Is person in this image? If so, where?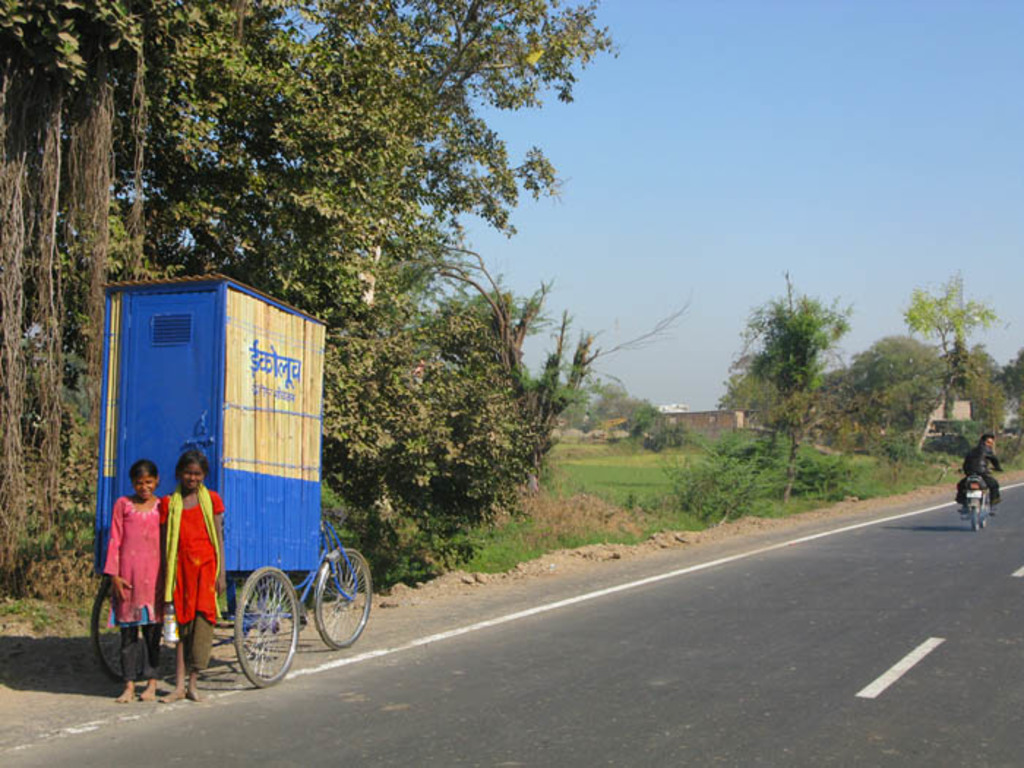
Yes, at 101,458,162,701.
